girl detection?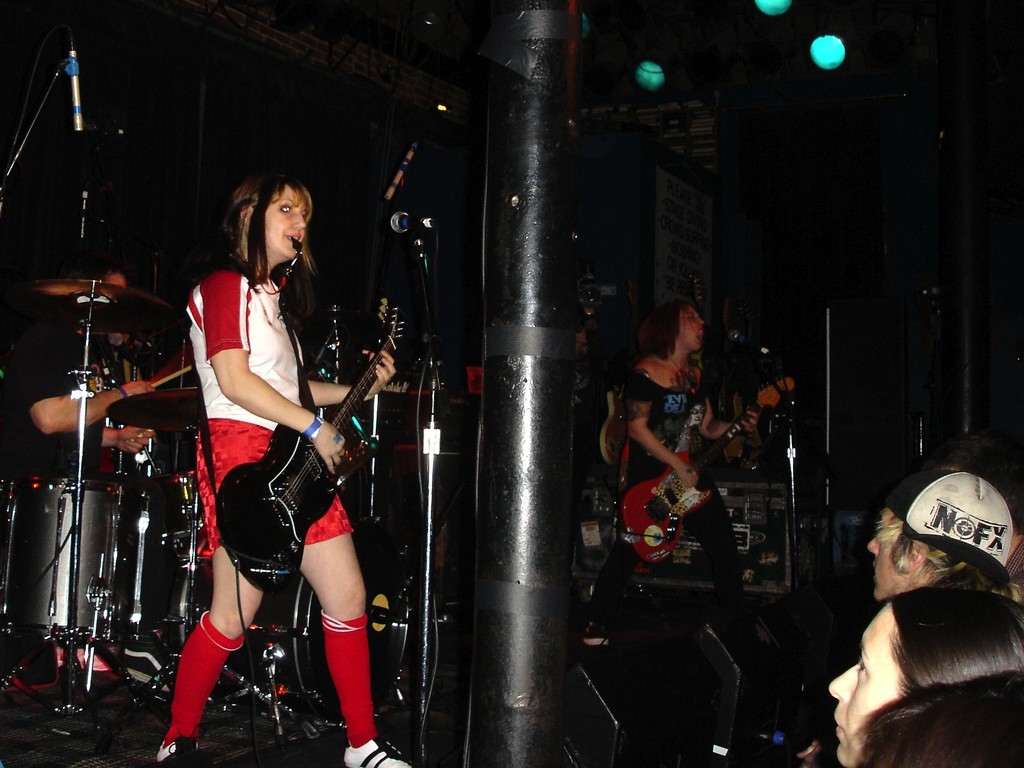
pyautogui.locateOnScreen(159, 175, 410, 767)
